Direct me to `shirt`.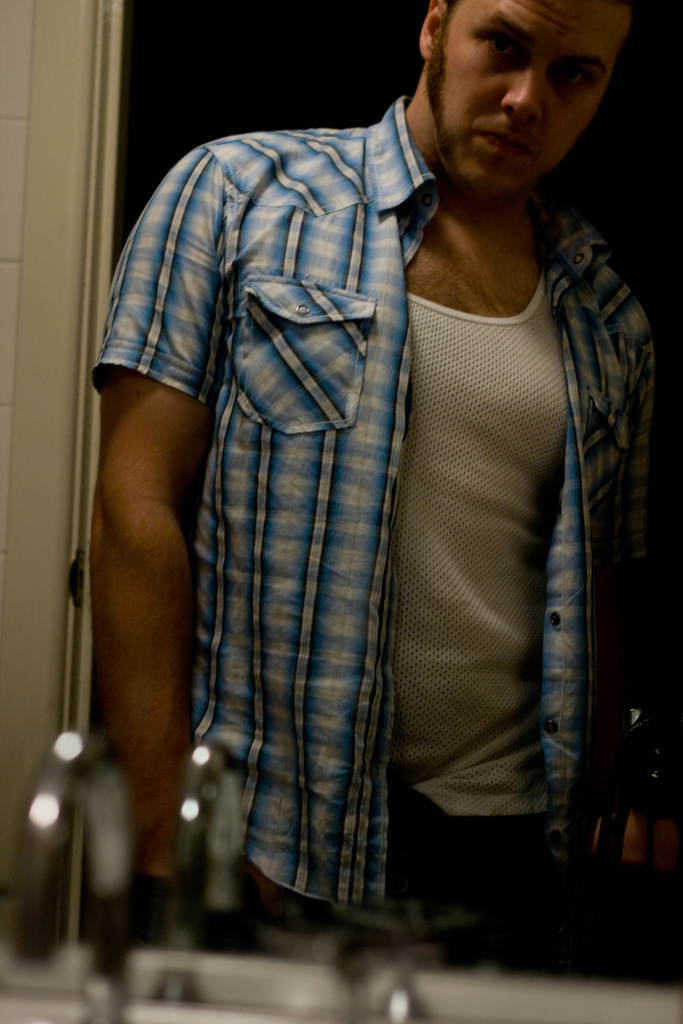
Direction: bbox=[94, 95, 655, 899].
